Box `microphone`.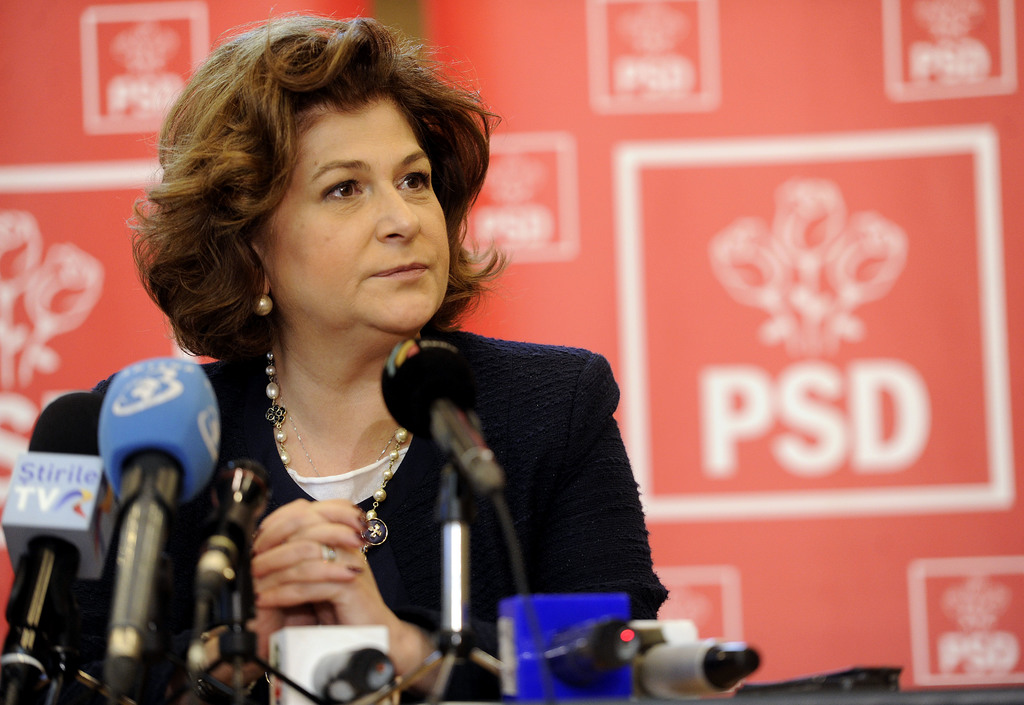
bbox(0, 389, 122, 704).
